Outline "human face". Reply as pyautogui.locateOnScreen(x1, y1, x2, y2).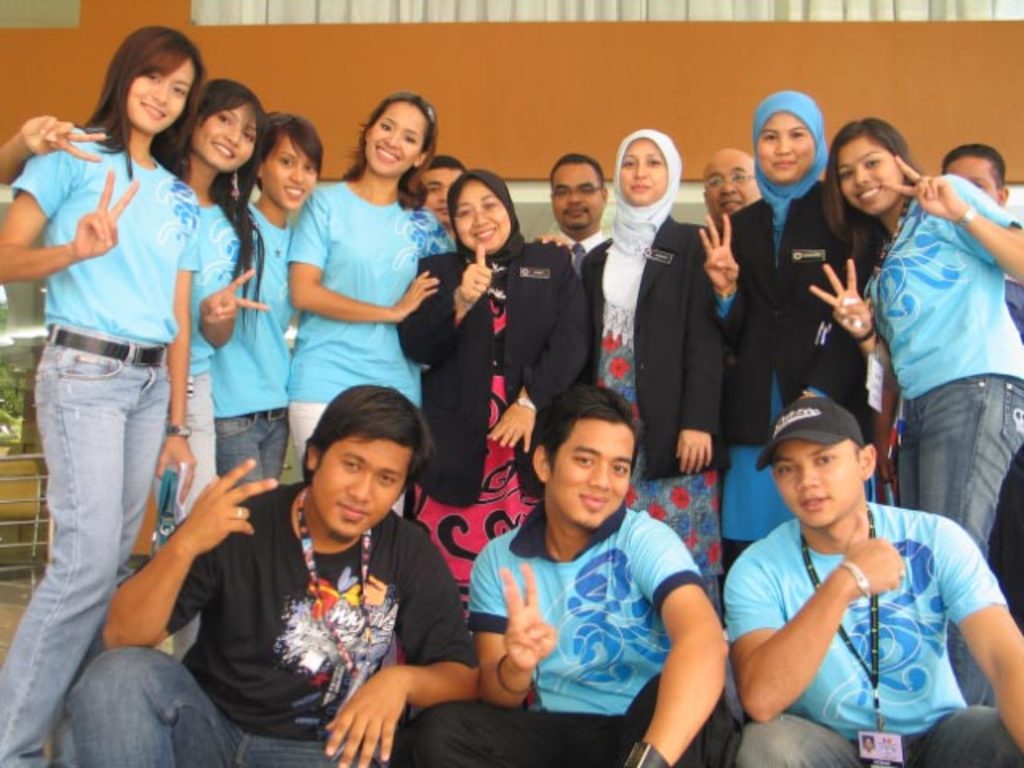
pyautogui.locateOnScreen(262, 136, 318, 211).
